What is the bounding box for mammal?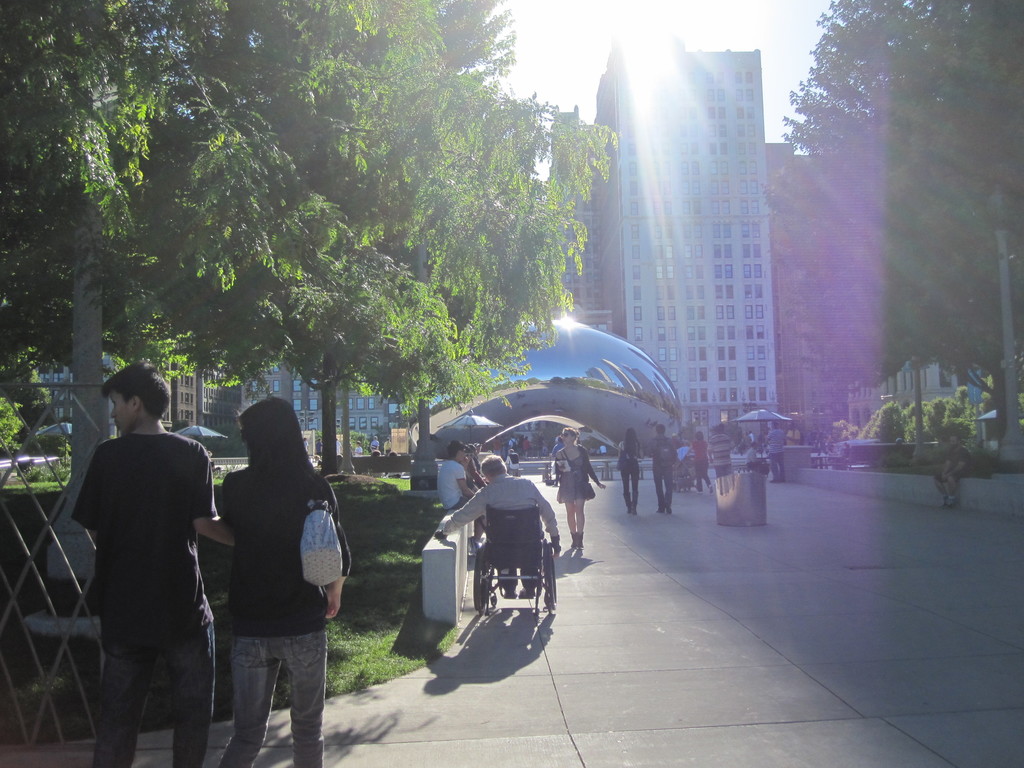
l=551, t=436, r=563, b=454.
